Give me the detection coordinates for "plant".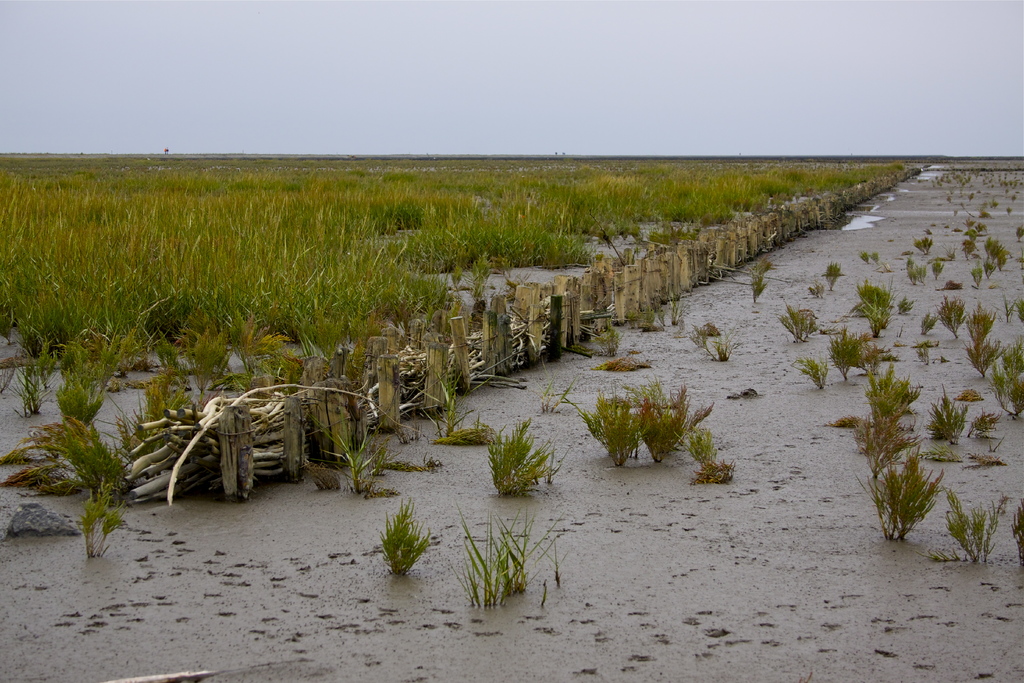
(642, 323, 667, 332).
